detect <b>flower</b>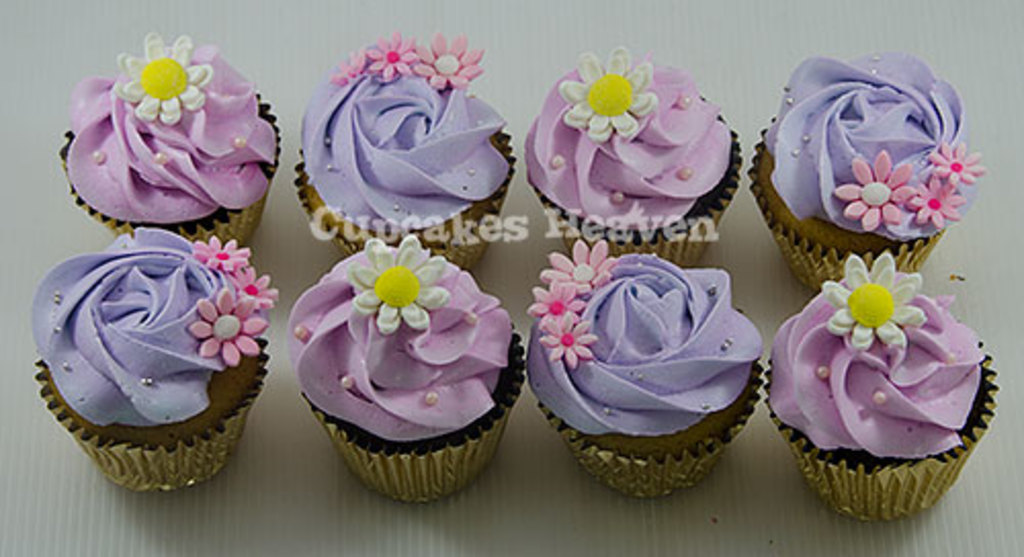
[831, 147, 915, 227]
